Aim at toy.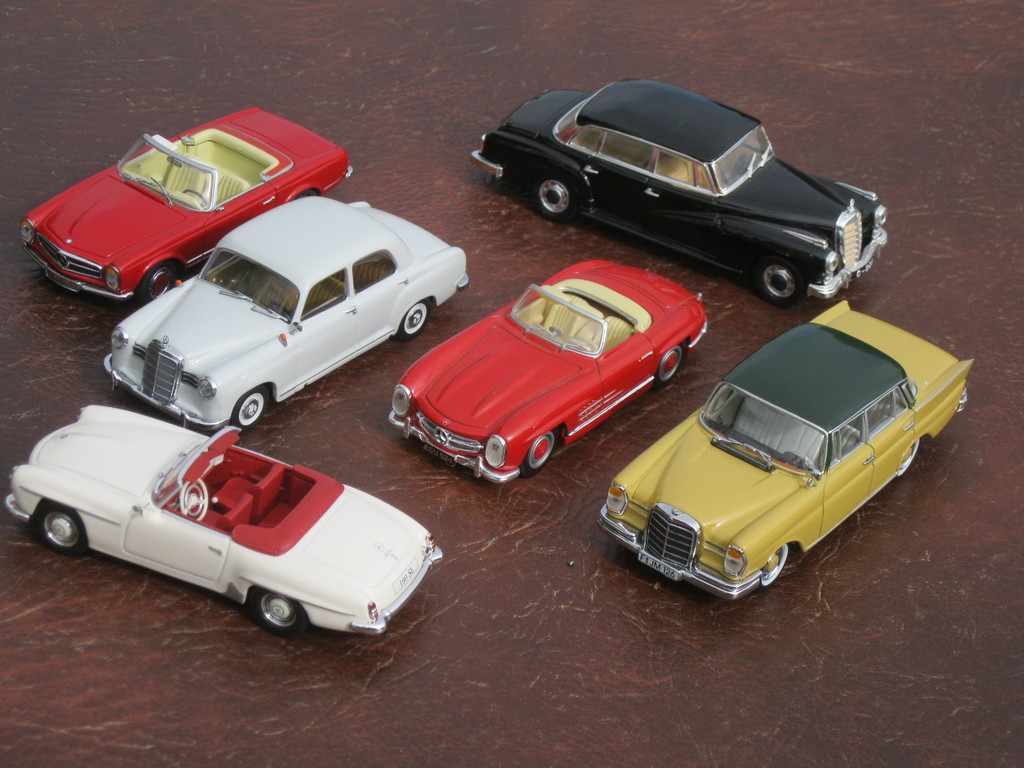
Aimed at 467/80/892/308.
